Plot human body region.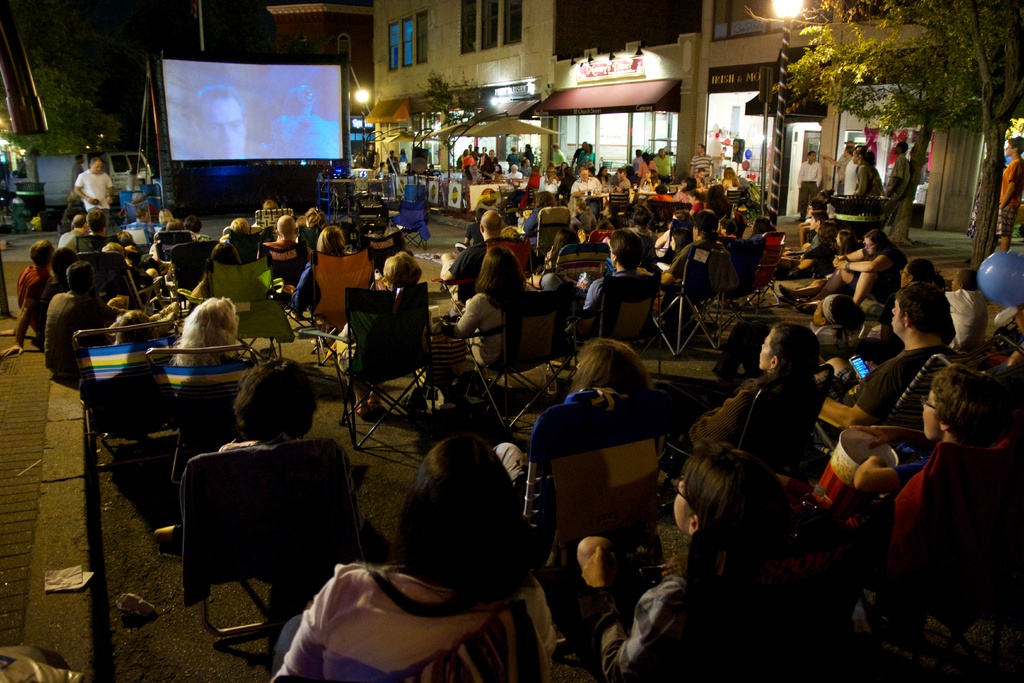
Plotted at rect(887, 142, 909, 224).
